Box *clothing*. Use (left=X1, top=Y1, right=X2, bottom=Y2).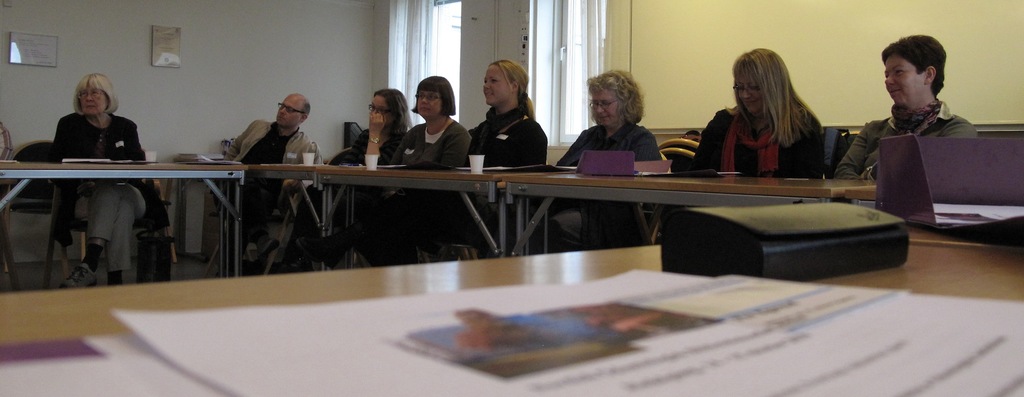
(left=339, top=127, right=405, bottom=166).
